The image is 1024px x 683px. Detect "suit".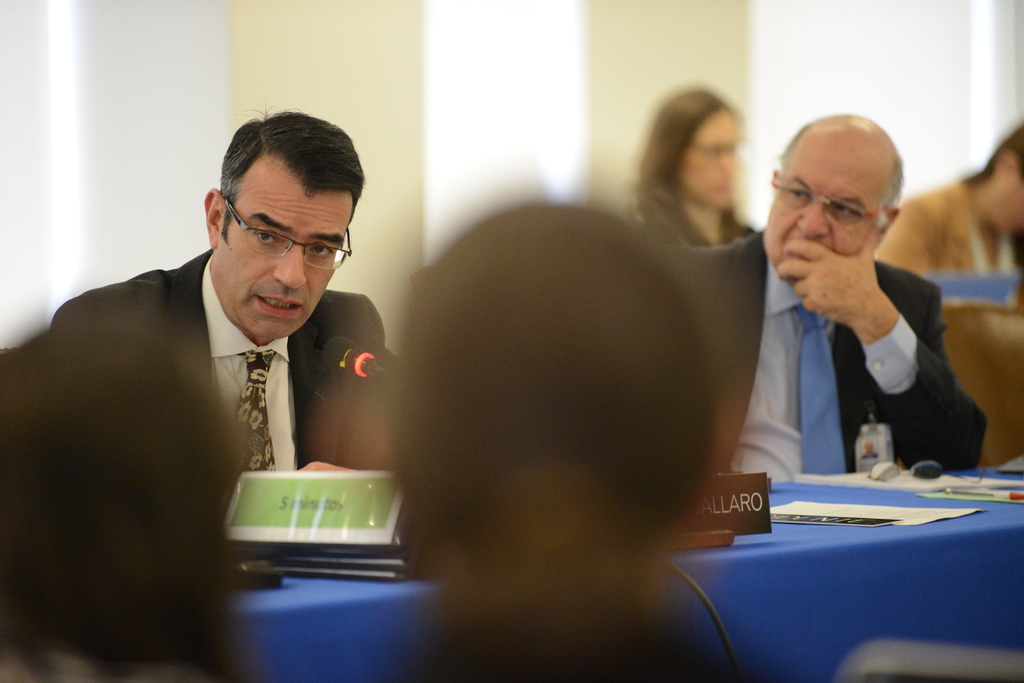
Detection: (746,218,991,478).
